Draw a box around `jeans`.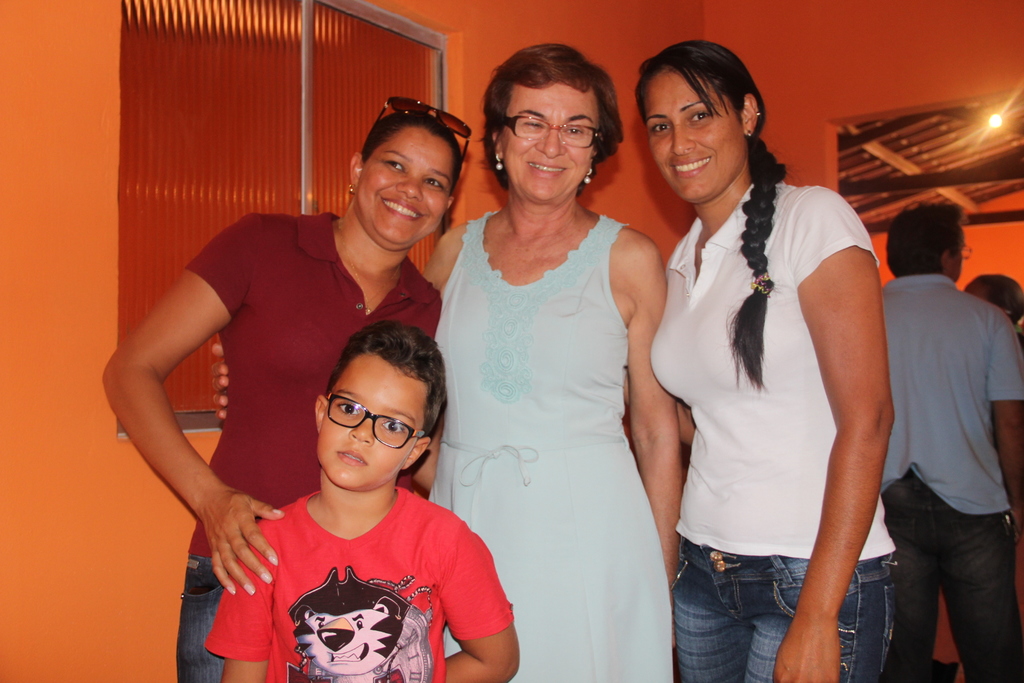
174 553 227 682.
